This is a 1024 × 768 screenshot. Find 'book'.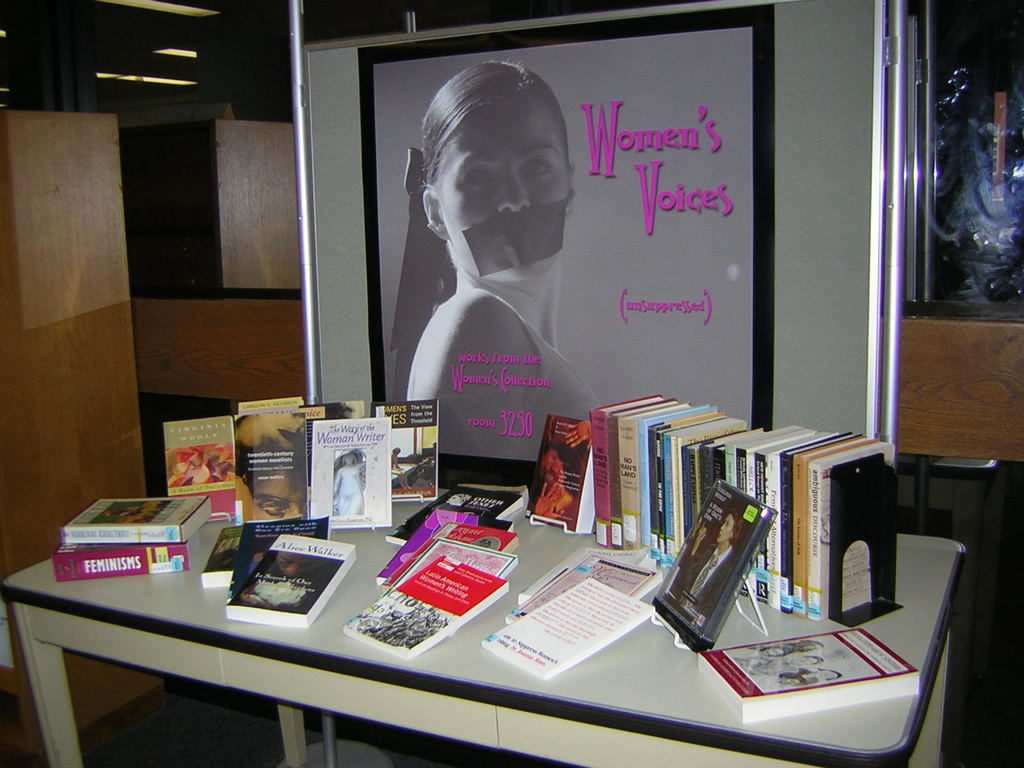
Bounding box: pyautogui.locateOnScreen(198, 515, 303, 588).
